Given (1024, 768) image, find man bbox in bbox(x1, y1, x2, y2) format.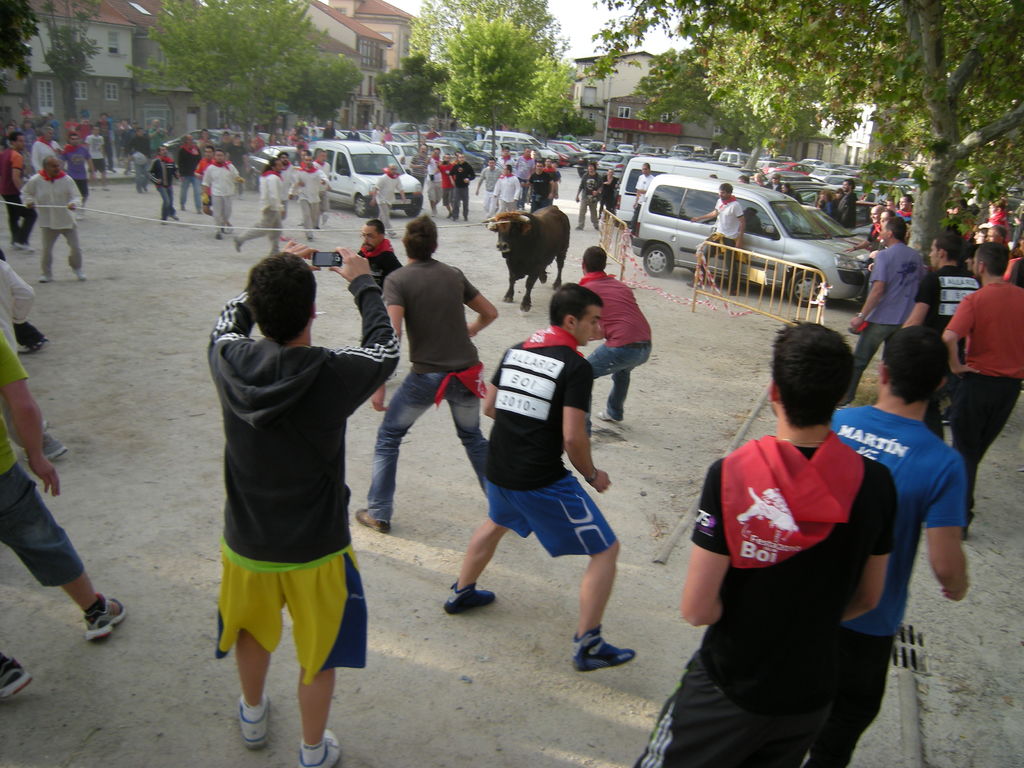
bbox(687, 182, 748, 300).
